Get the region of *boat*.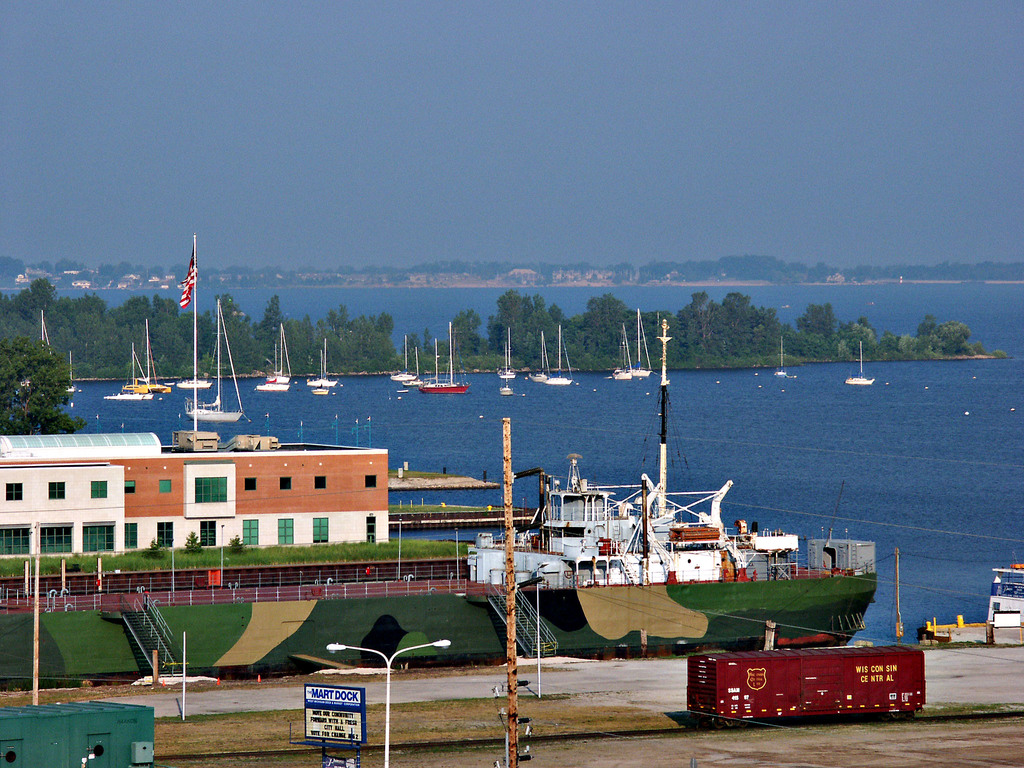
773:335:794:378.
